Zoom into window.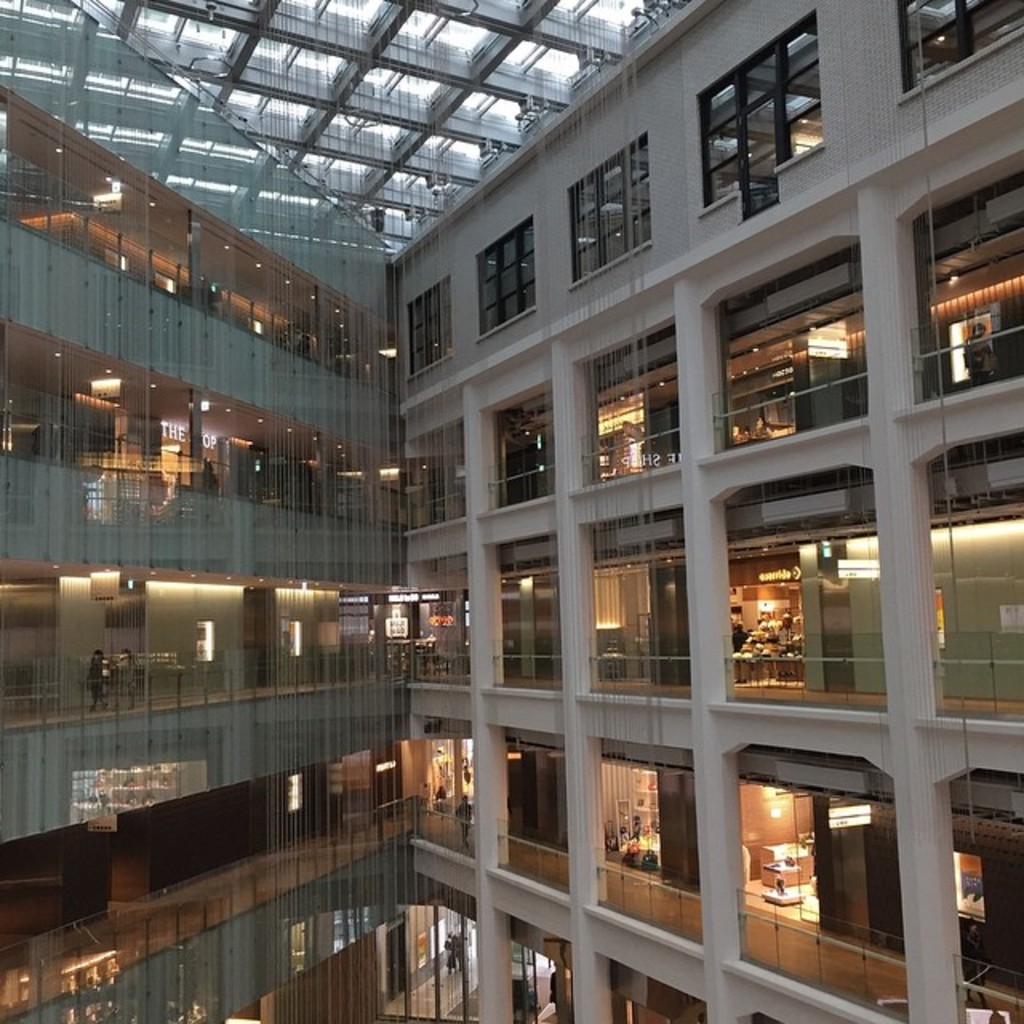
Zoom target: bbox=(475, 216, 539, 333).
